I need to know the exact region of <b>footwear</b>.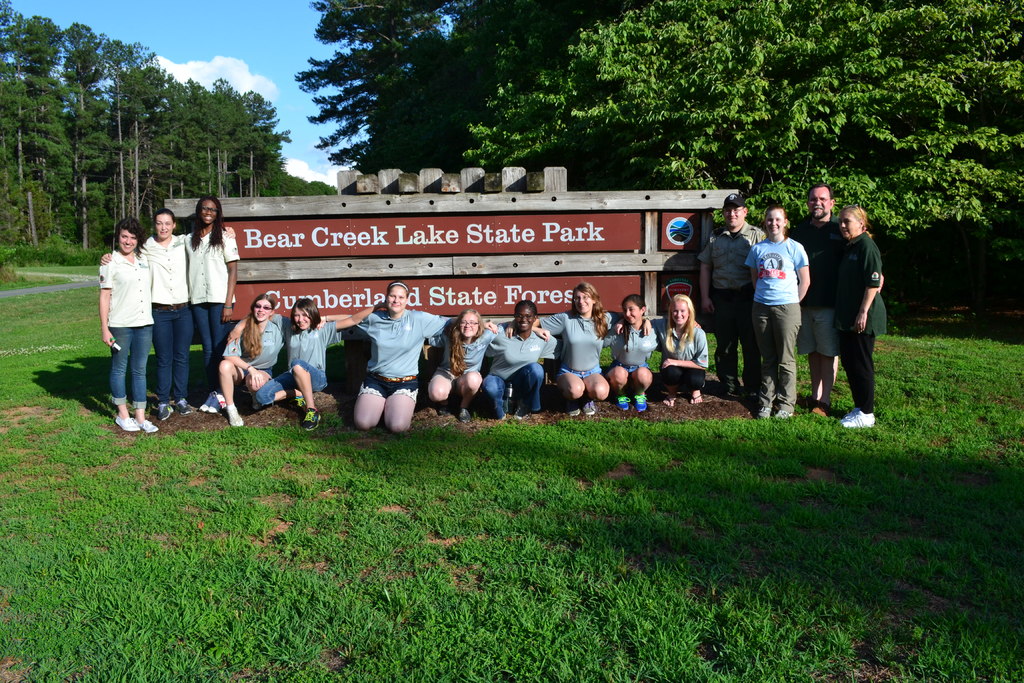
Region: bbox=[838, 400, 877, 430].
